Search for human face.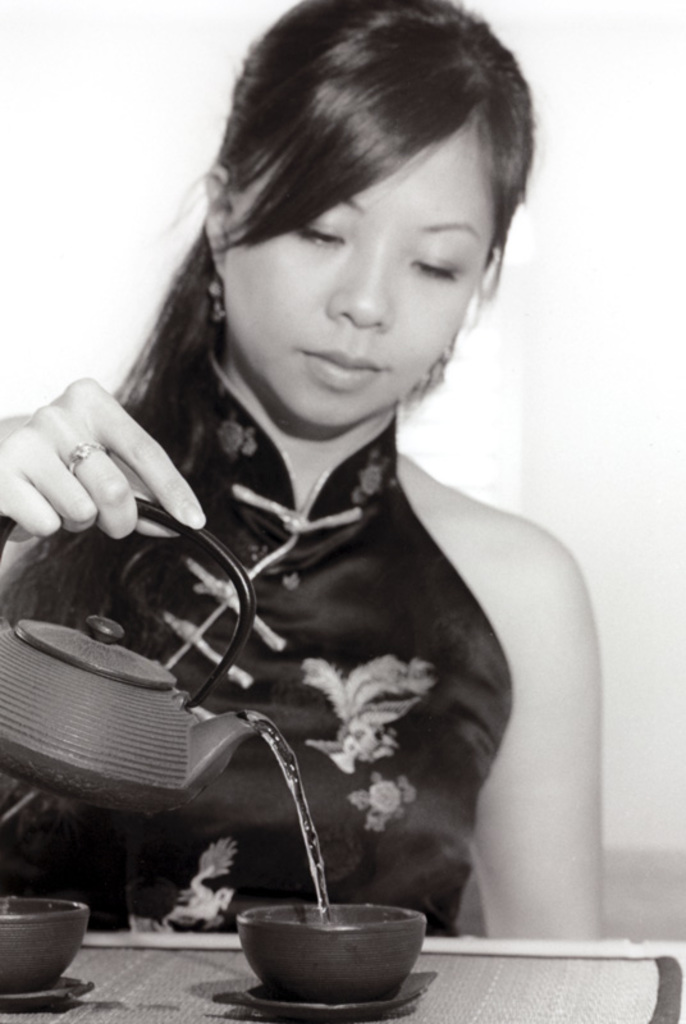
Found at {"x1": 219, "y1": 106, "x2": 494, "y2": 425}.
